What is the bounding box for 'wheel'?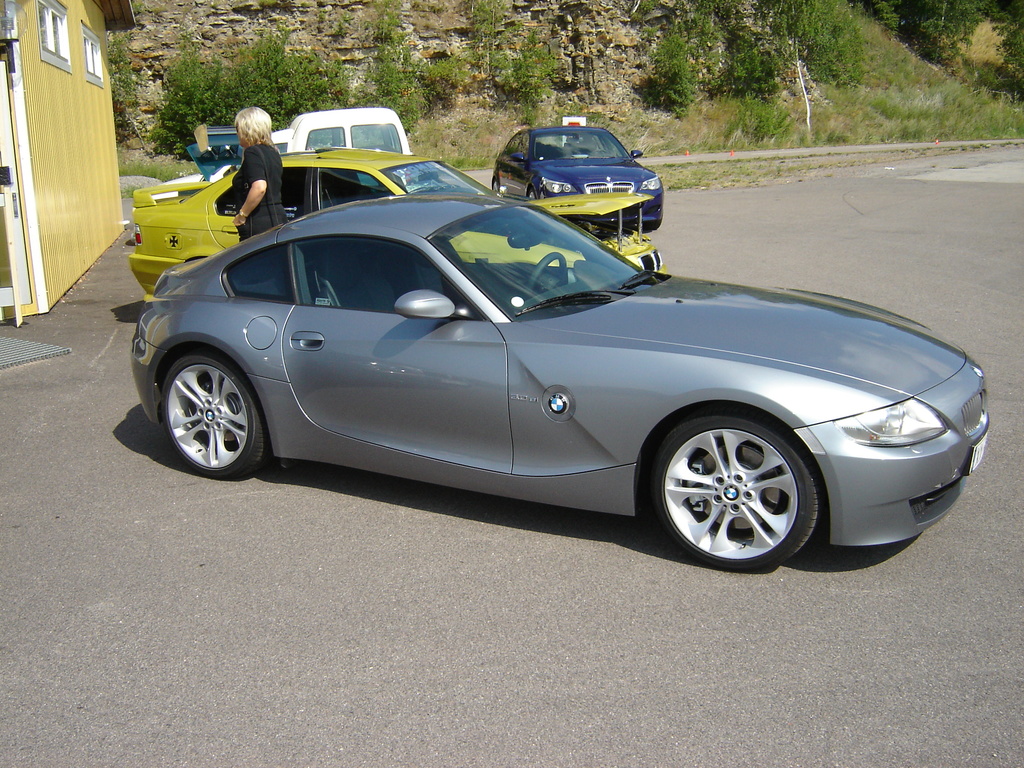
bbox=(525, 185, 535, 204).
